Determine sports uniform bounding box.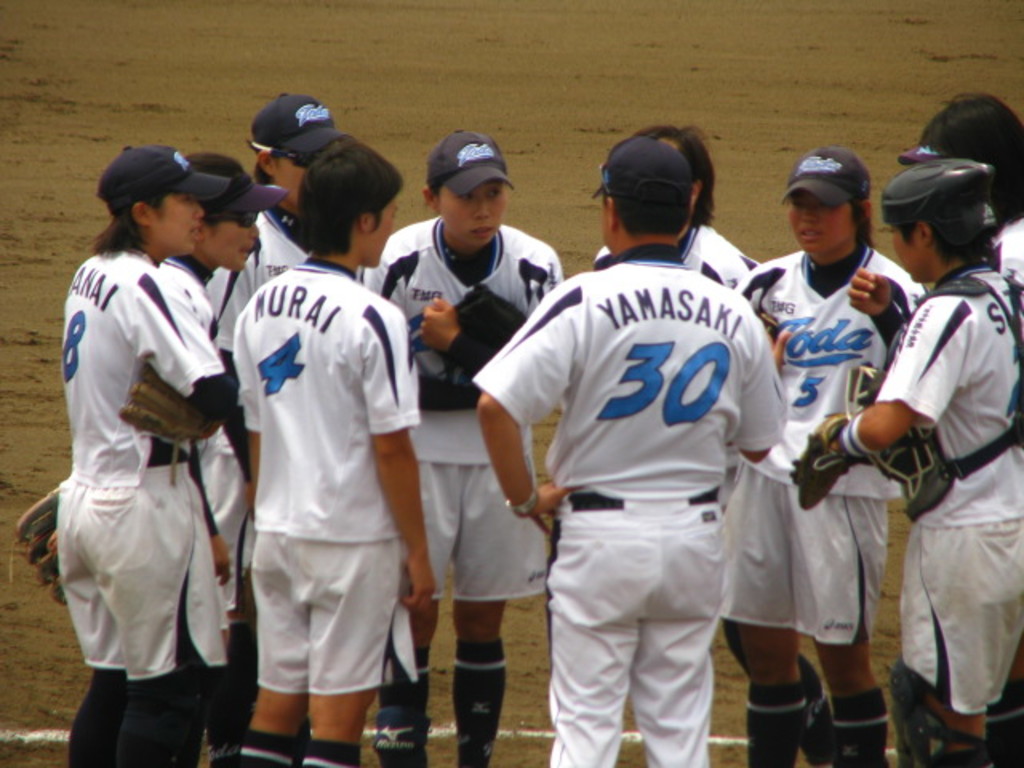
Determined: [162, 256, 232, 590].
